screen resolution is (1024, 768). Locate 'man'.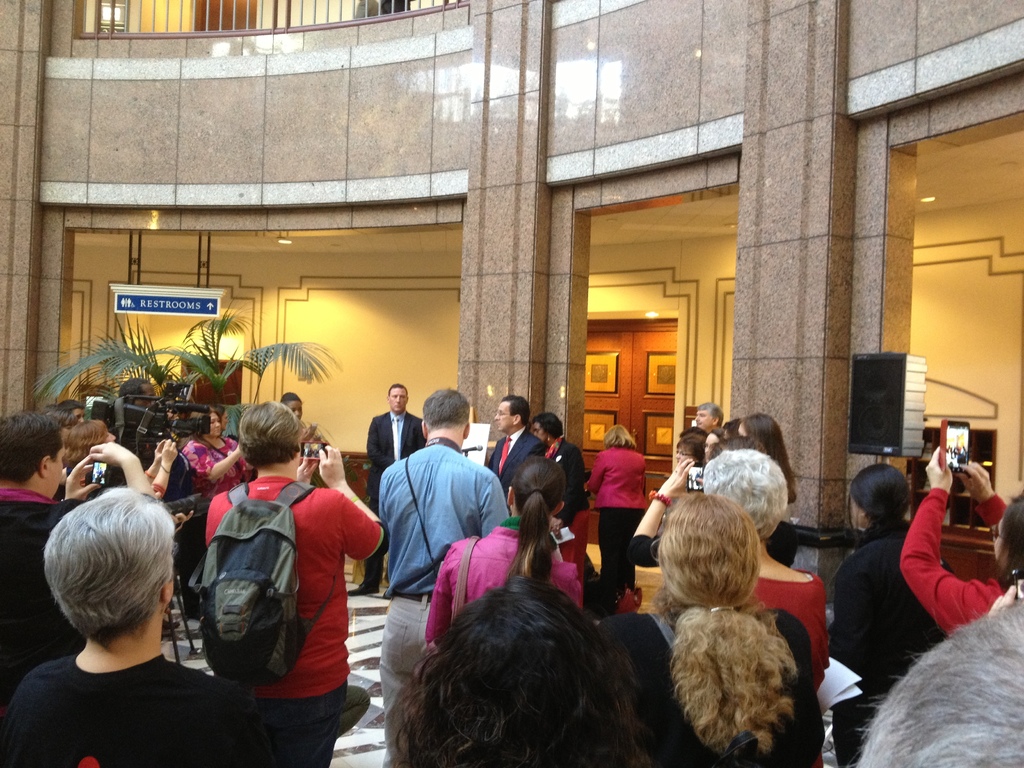
region(687, 402, 728, 428).
